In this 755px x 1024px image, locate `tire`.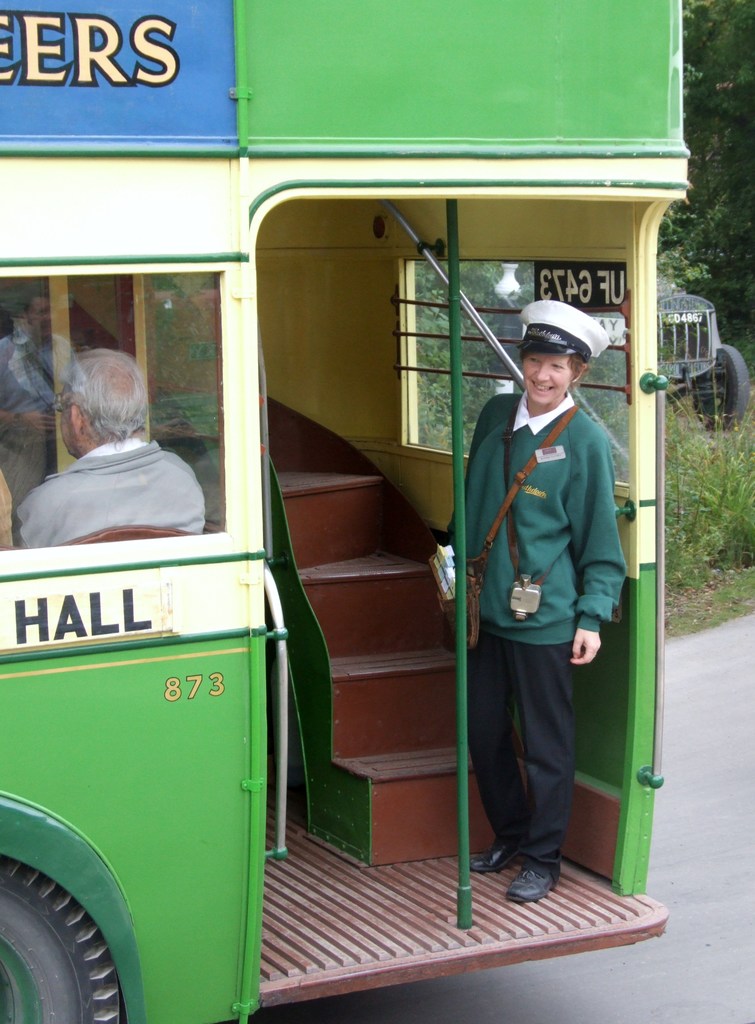
Bounding box: {"x1": 687, "y1": 344, "x2": 754, "y2": 430}.
